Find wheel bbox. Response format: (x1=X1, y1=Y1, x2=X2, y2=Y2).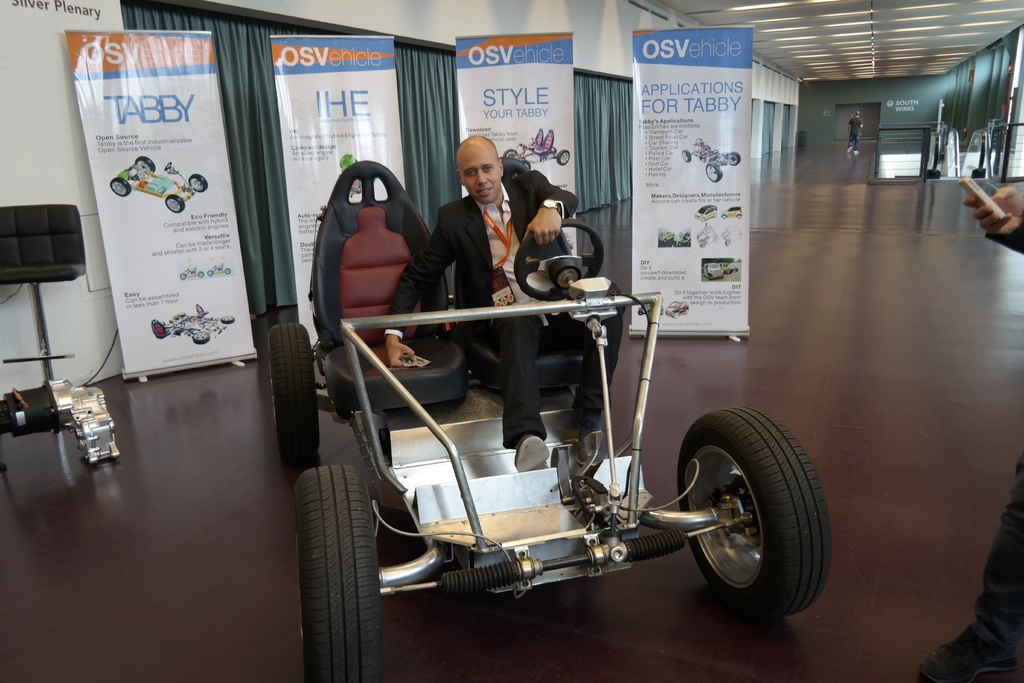
(x1=292, y1=463, x2=410, y2=682).
